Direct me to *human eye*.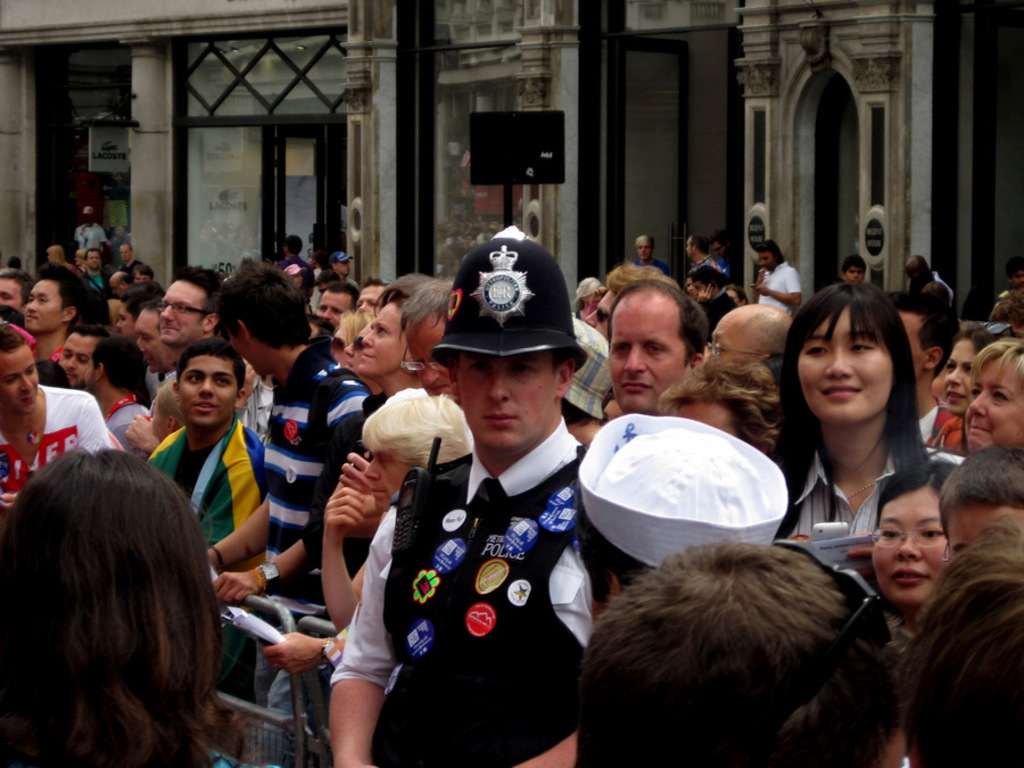
Direction: [877,529,902,540].
